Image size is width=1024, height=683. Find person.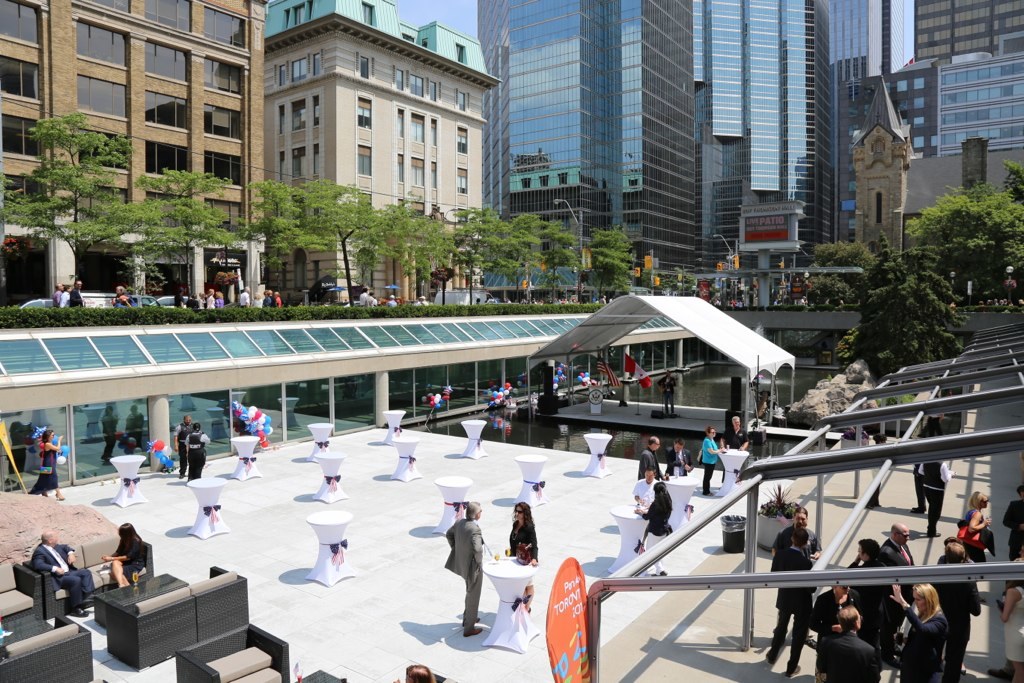
pyautogui.locateOnScreen(694, 427, 721, 492).
